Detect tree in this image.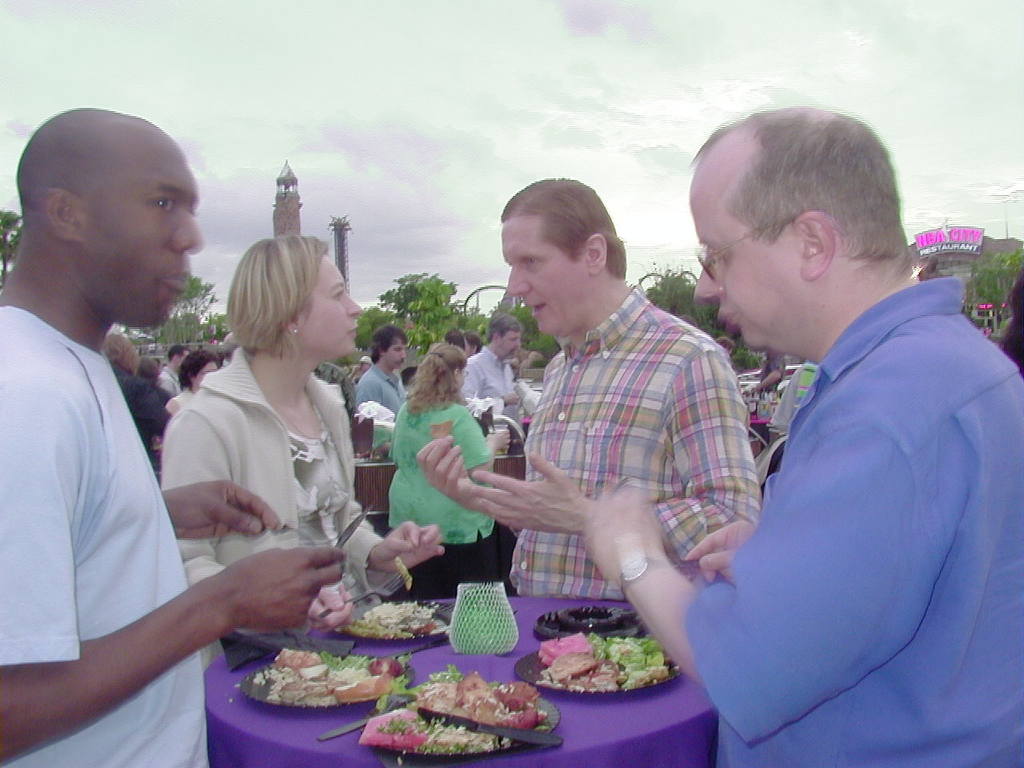
Detection: {"x1": 139, "y1": 270, "x2": 234, "y2": 342}.
